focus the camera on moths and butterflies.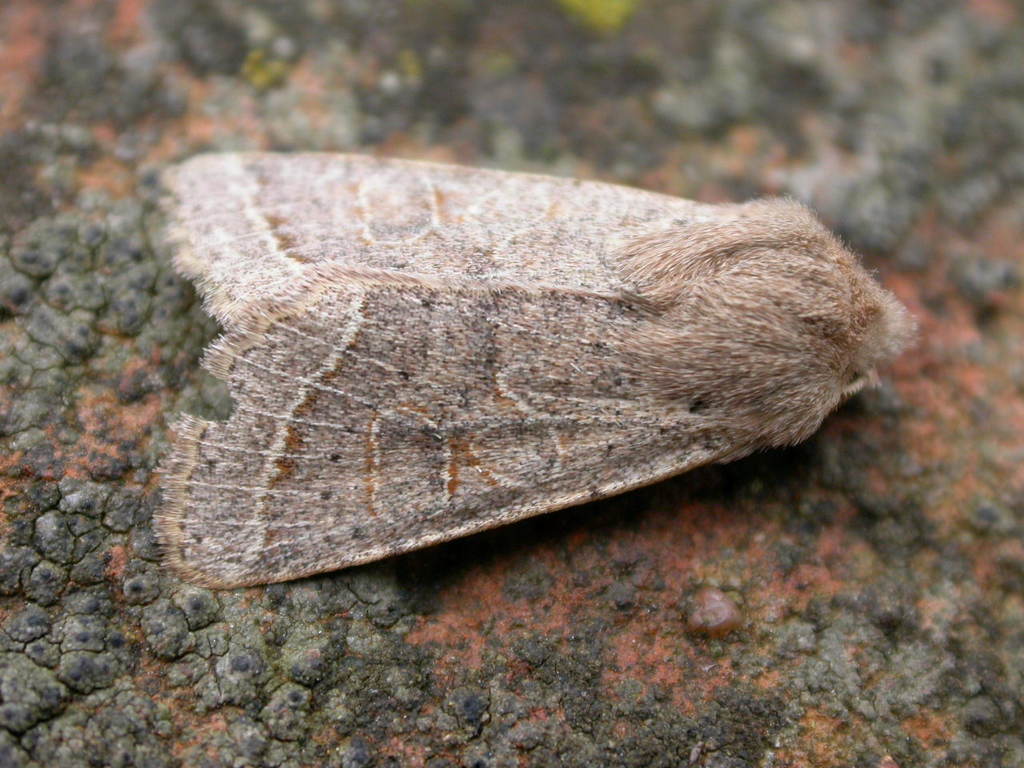
Focus region: [162, 142, 922, 594].
